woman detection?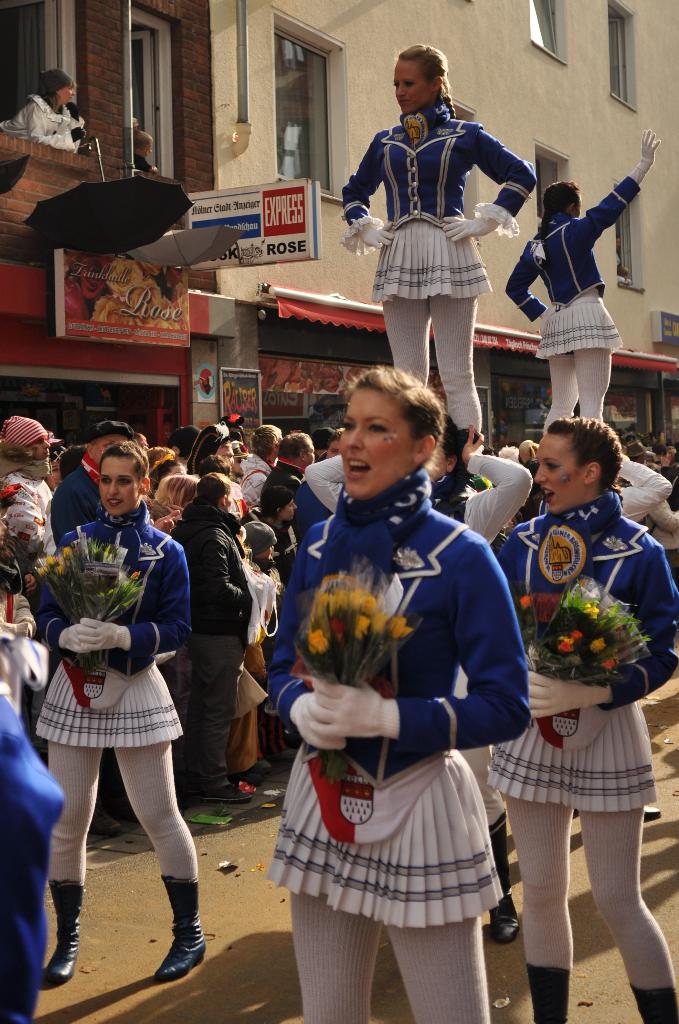
[261, 371, 538, 1023]
